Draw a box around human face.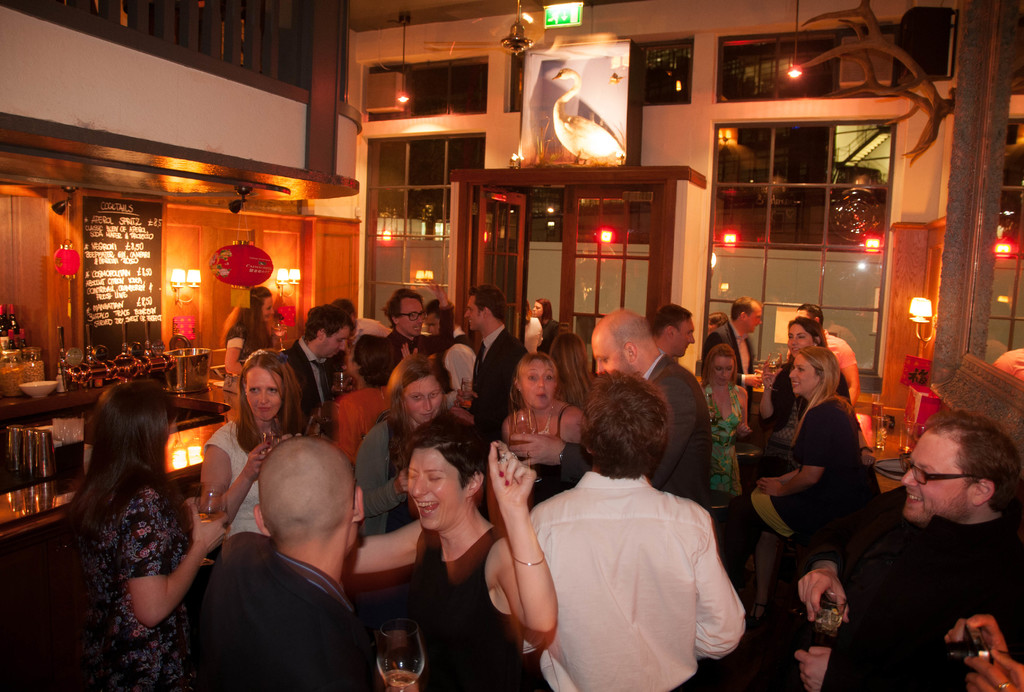
[321,322,351,359].
